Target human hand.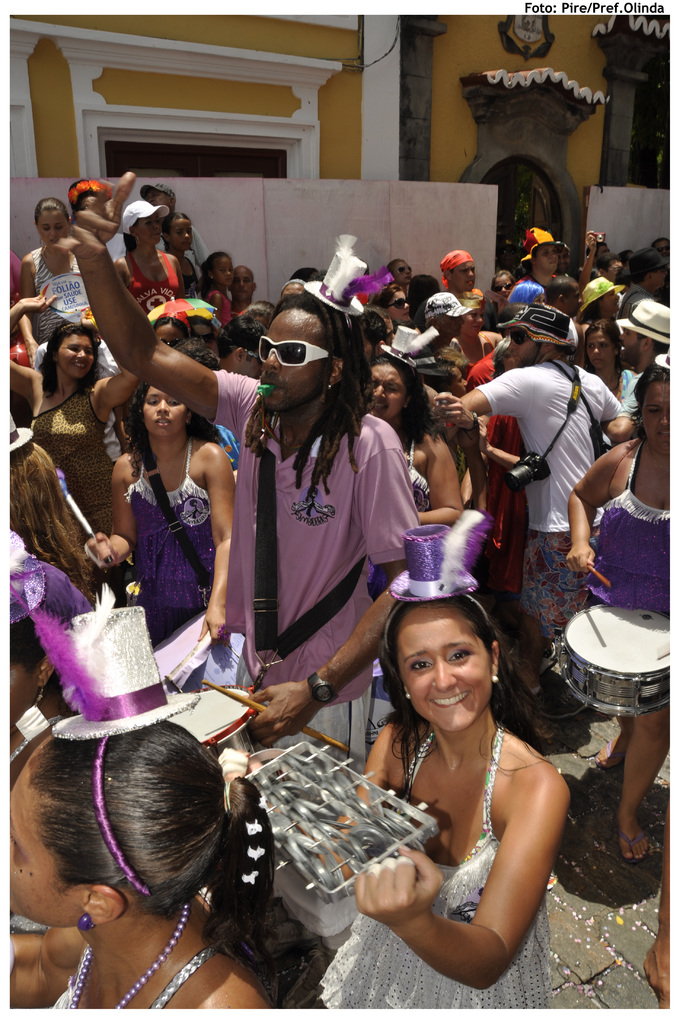
Target region: region(584, 230, 600, 253).
